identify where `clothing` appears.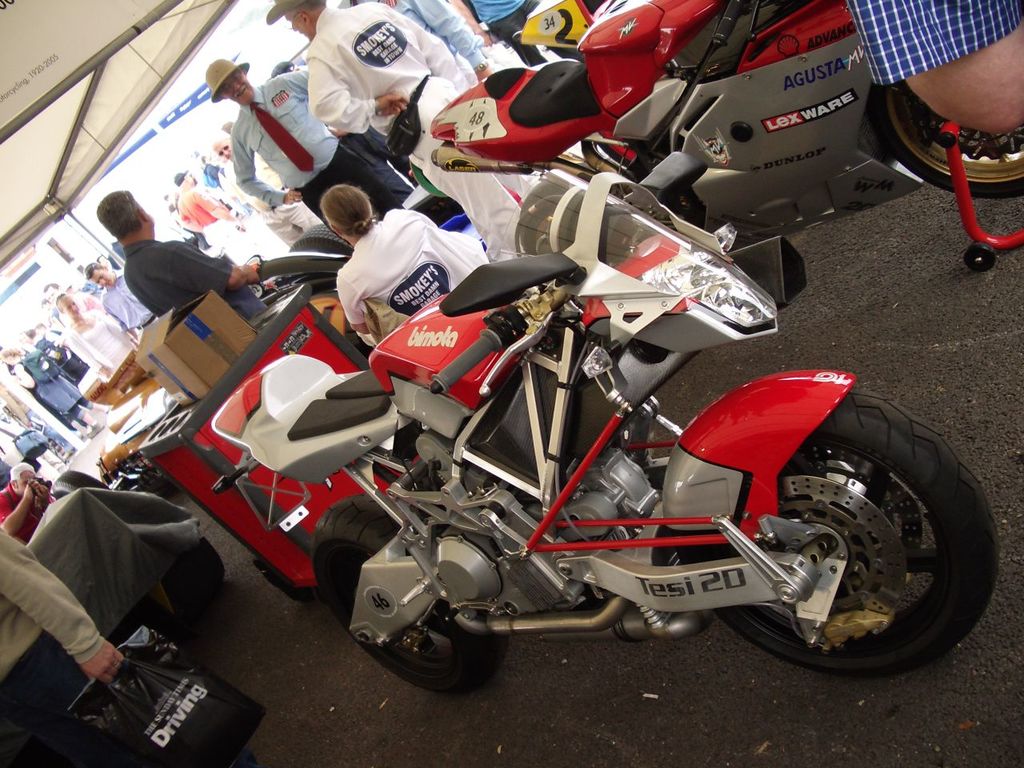
Appears at bbox=(0, 522, 102, 682).
